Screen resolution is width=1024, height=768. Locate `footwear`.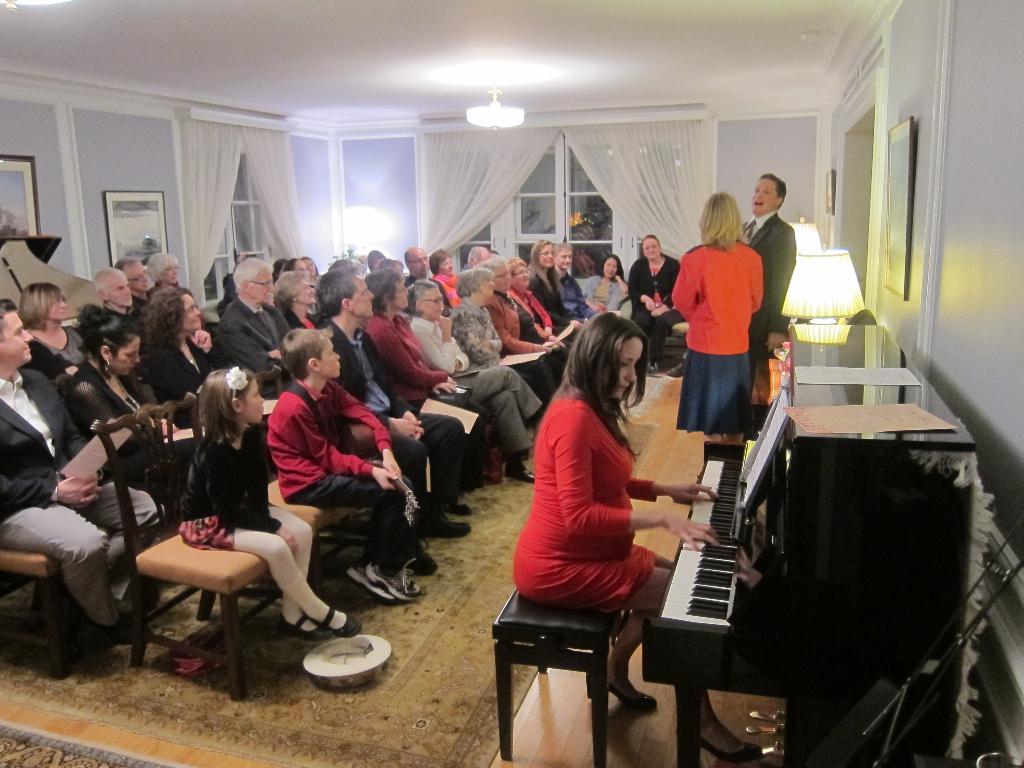
BBox(92, 606, 140, 643).
